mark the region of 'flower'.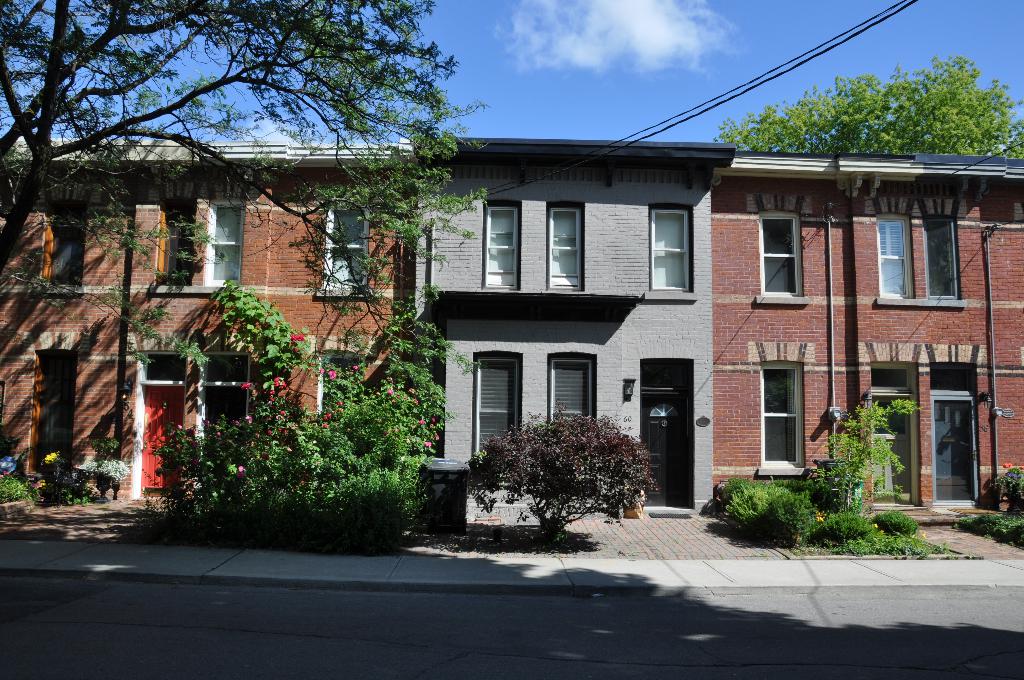
Region: left=410, top=387, right=415, bottom=394.
